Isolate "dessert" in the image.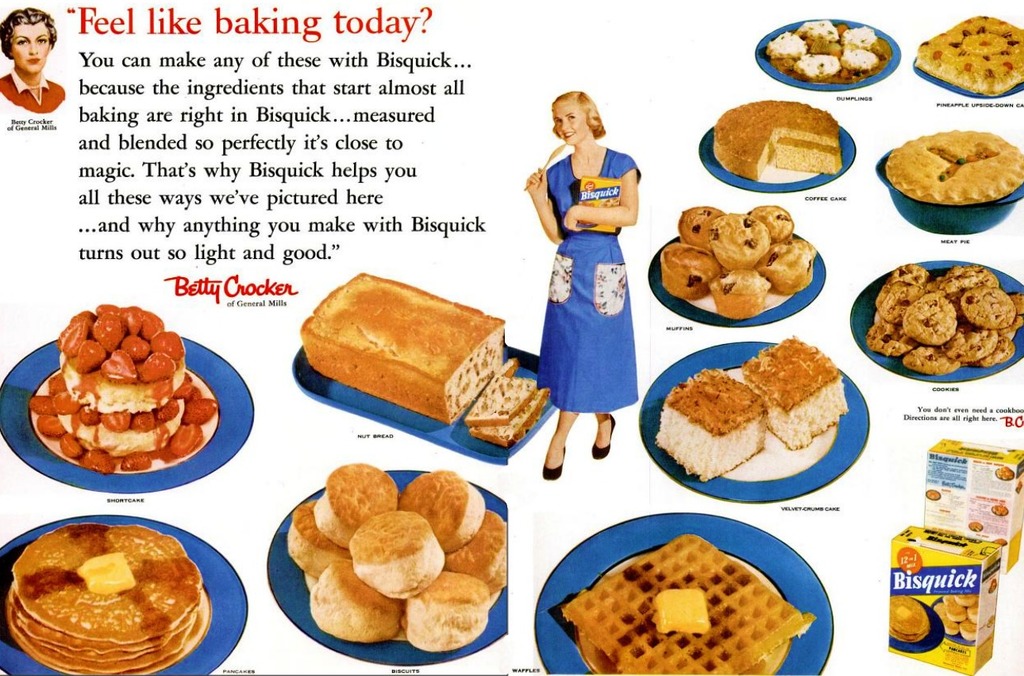
Isolated region: region(899, 284, 956, 345).
